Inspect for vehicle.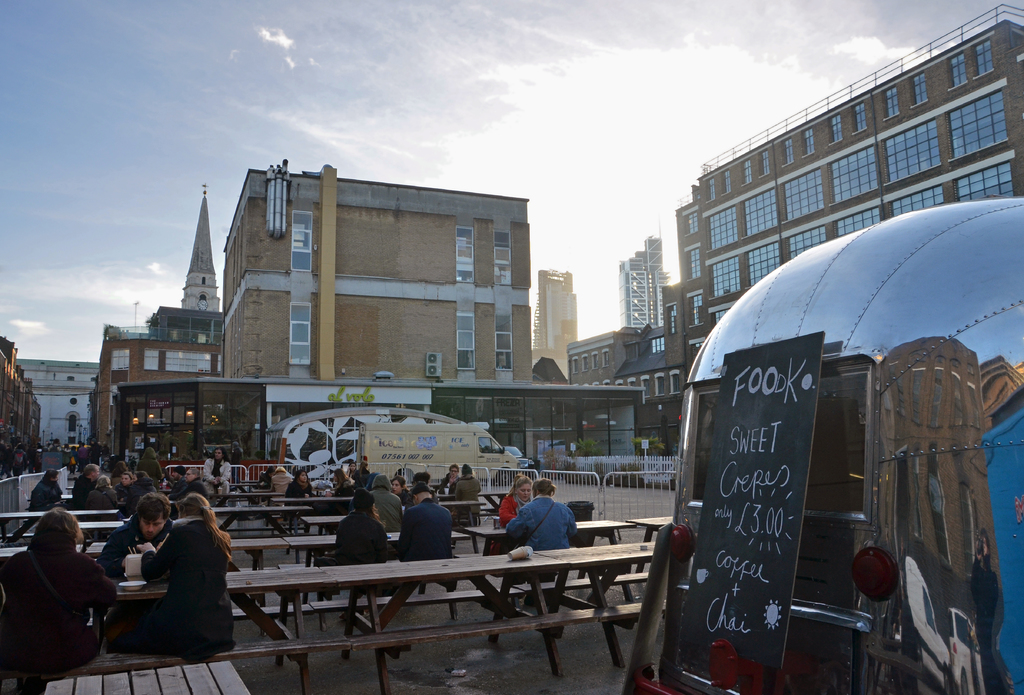
Inspection: (614,191,1023,694).
